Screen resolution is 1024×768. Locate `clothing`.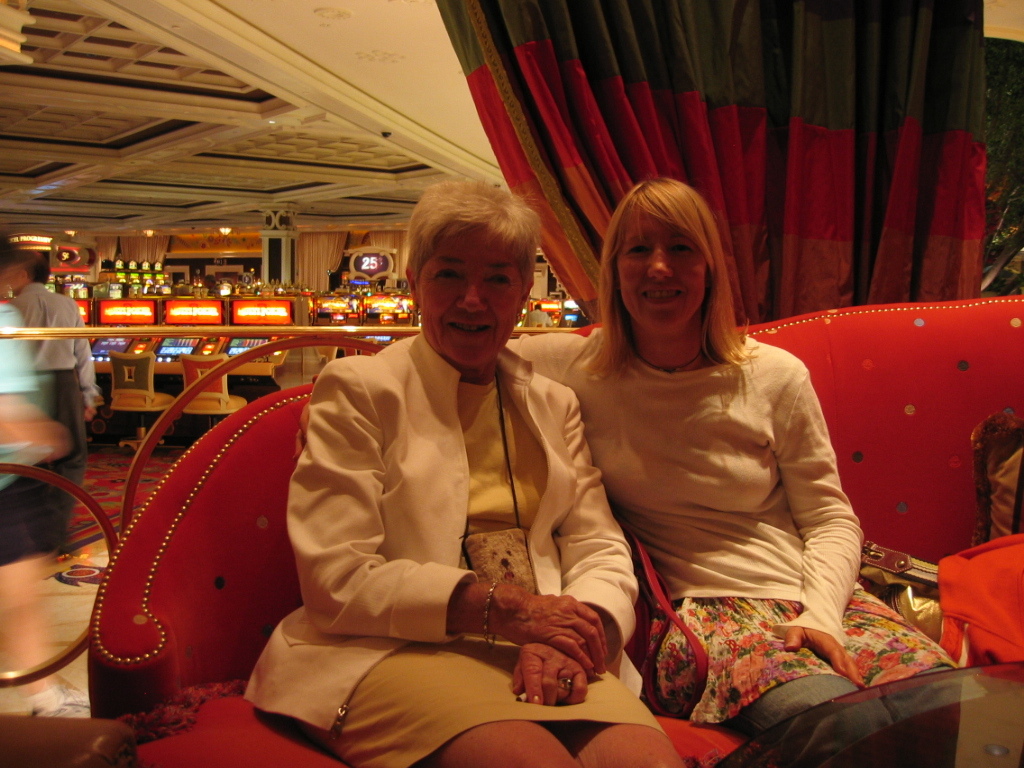
bbox=[506, 330, 948, 732].
